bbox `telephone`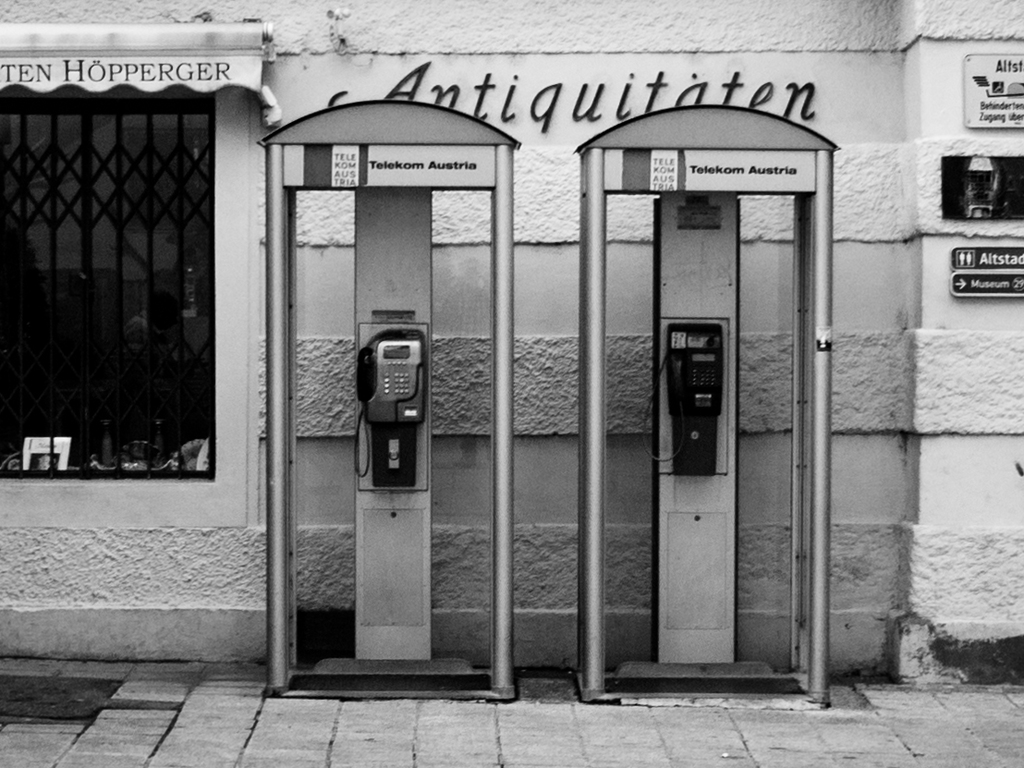
{"x1": 636, "y1": 323, "x2": 725, "y2": 472}
